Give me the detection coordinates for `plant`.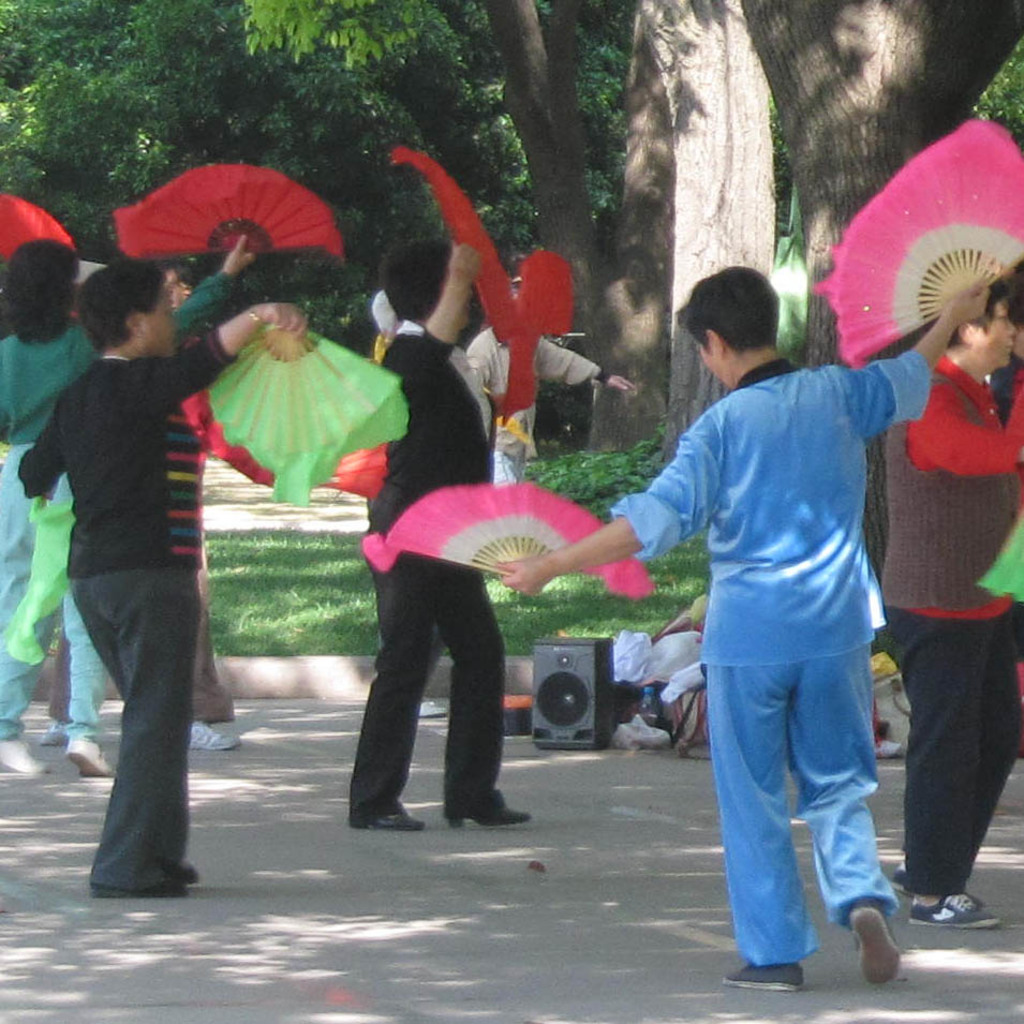
49 413 712 657.
